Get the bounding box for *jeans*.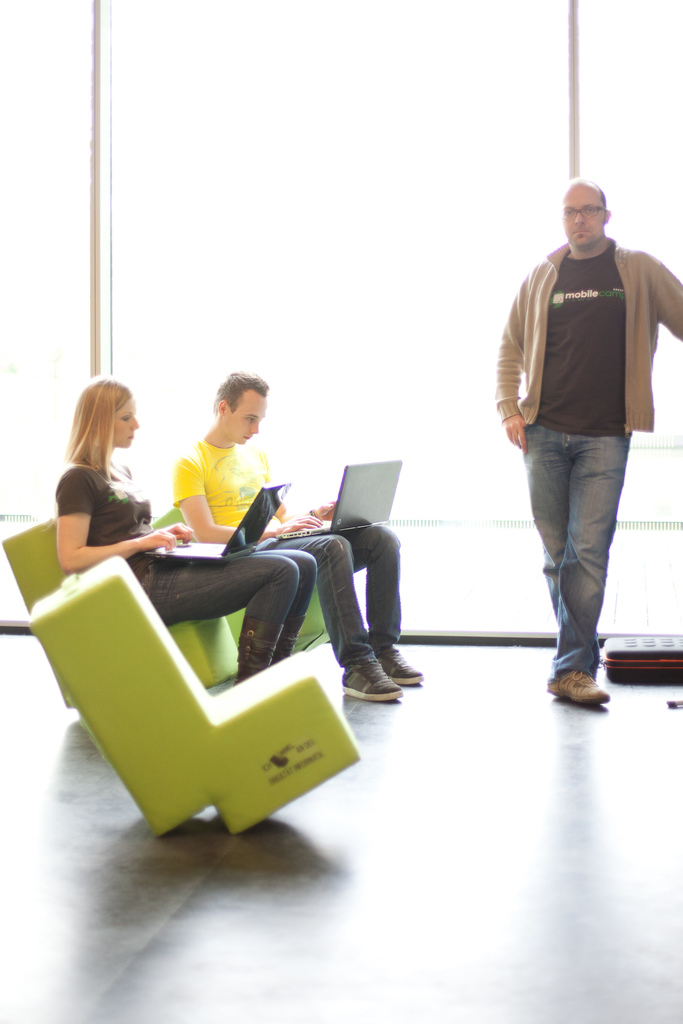
x1=272 y1=519 x2=418 y2=669.
